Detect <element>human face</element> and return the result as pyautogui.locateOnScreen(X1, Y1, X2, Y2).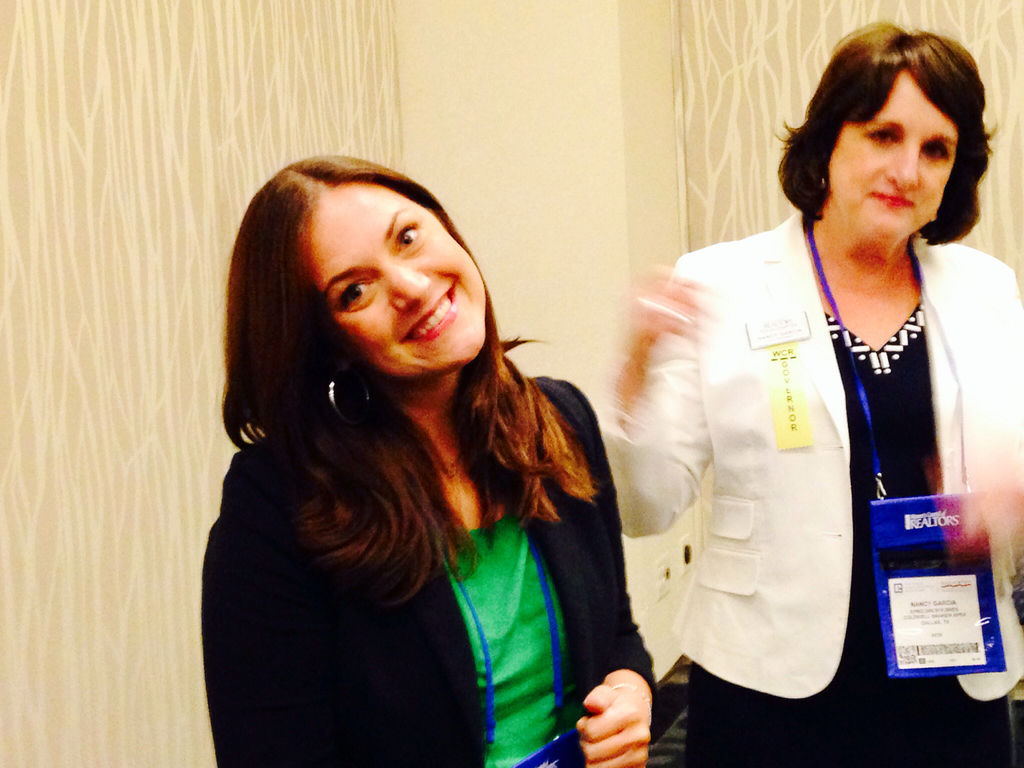
pyautogui.locateOnScreen(307, 183, 490, 381).
